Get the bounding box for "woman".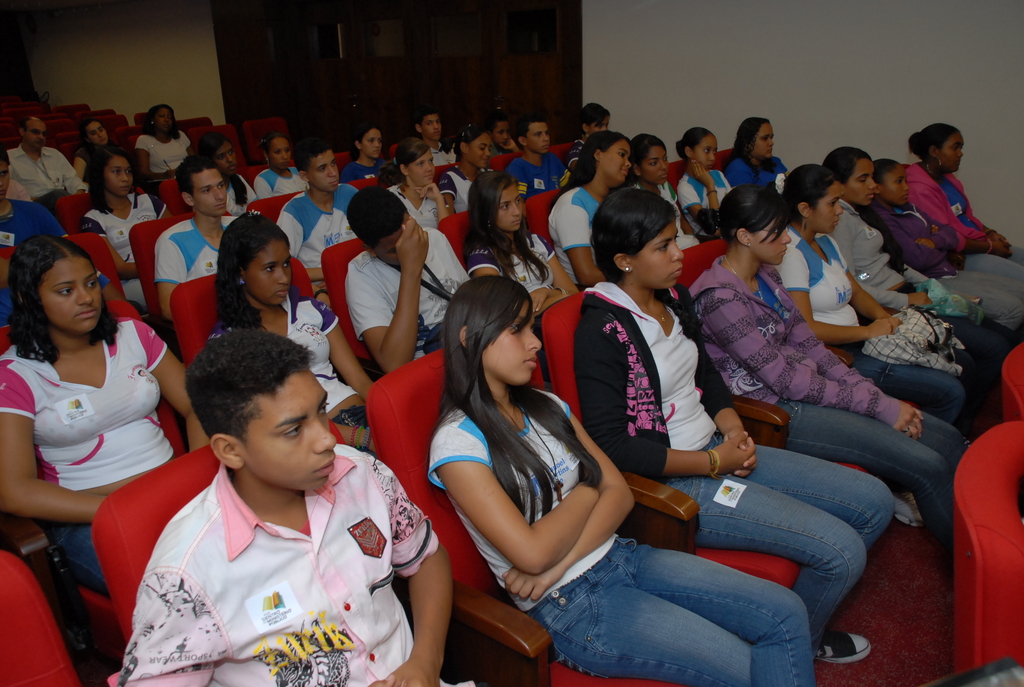
pyautogui.locateOnScreen(547, 112, 634, 306).
